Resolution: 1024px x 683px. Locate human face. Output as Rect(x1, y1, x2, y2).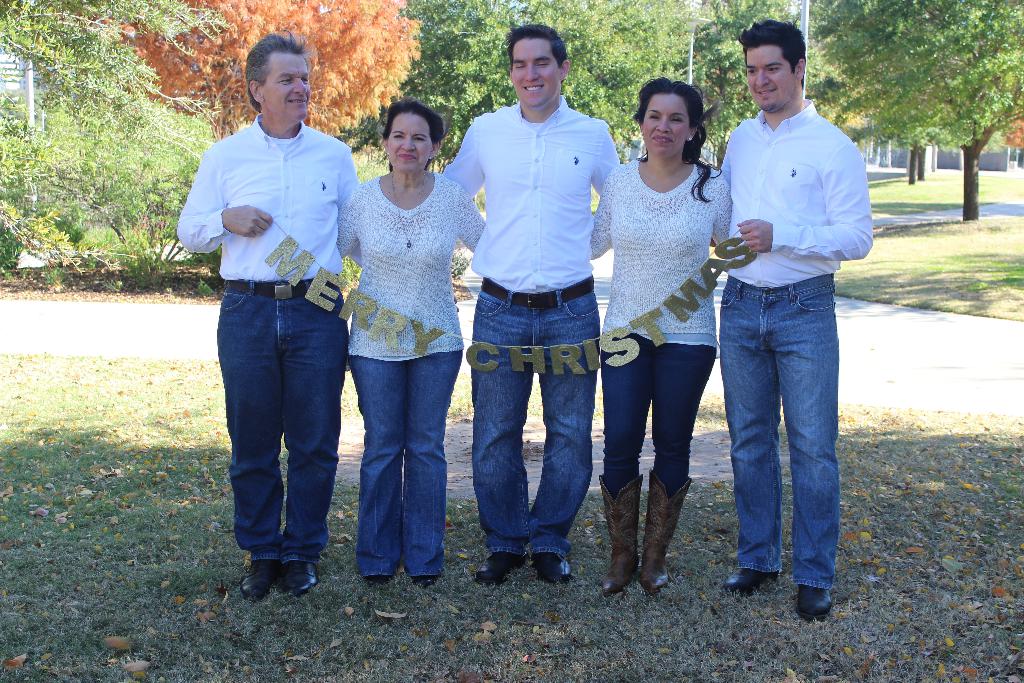
Rect(510, 41, 558, 108).
